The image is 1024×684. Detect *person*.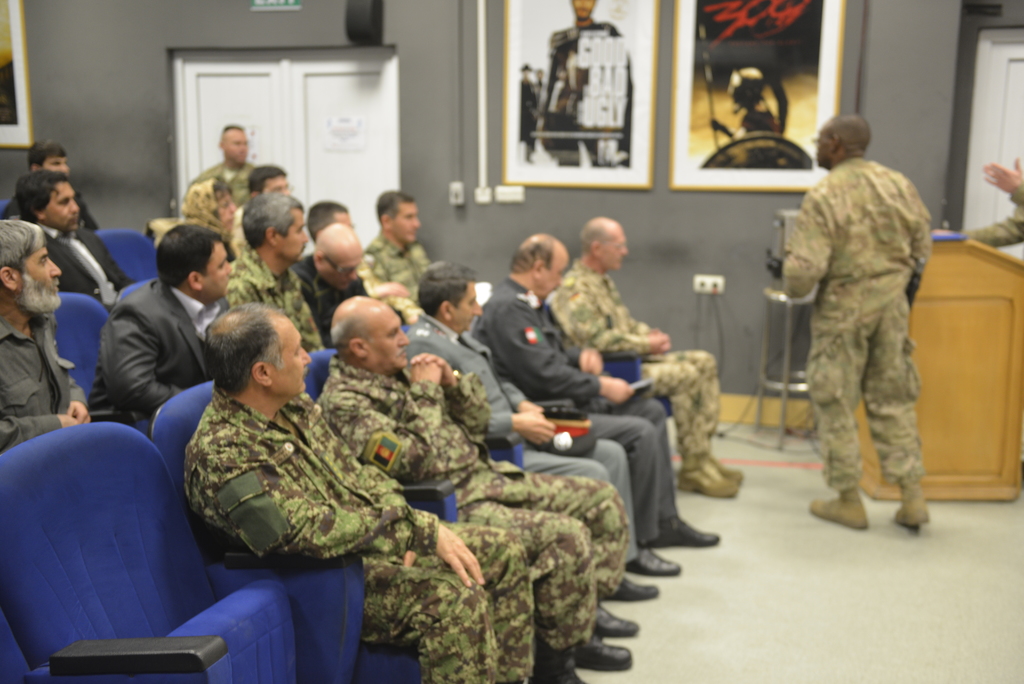
Detection: detection(473, 231, 718, 541).
